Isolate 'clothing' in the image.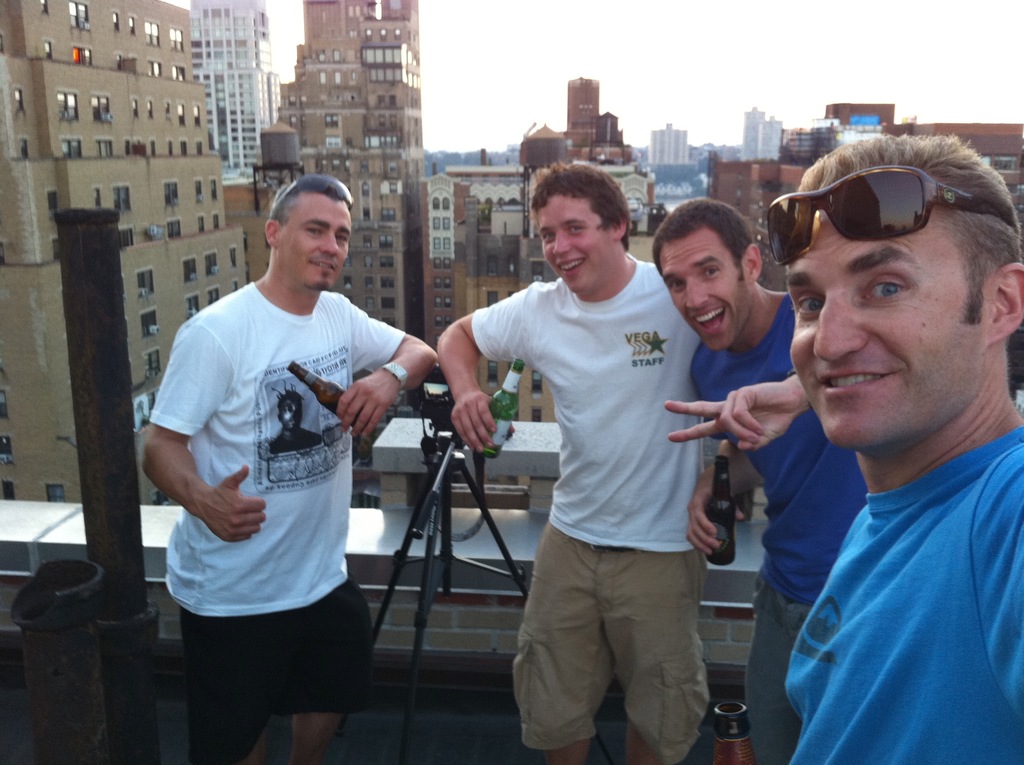
Isolated region: BBox(180, 577, 372, 763).
